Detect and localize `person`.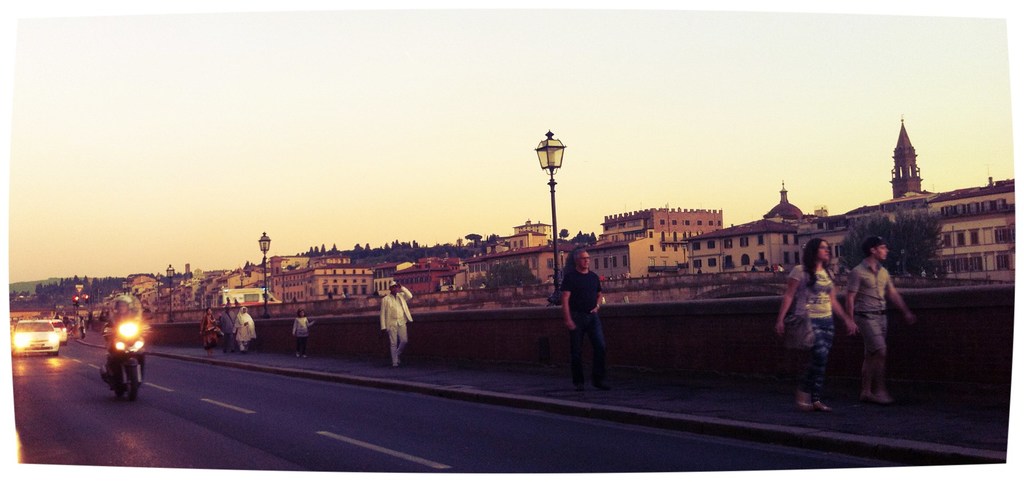
Localized at l=291, t=304, r=317, b=363.
